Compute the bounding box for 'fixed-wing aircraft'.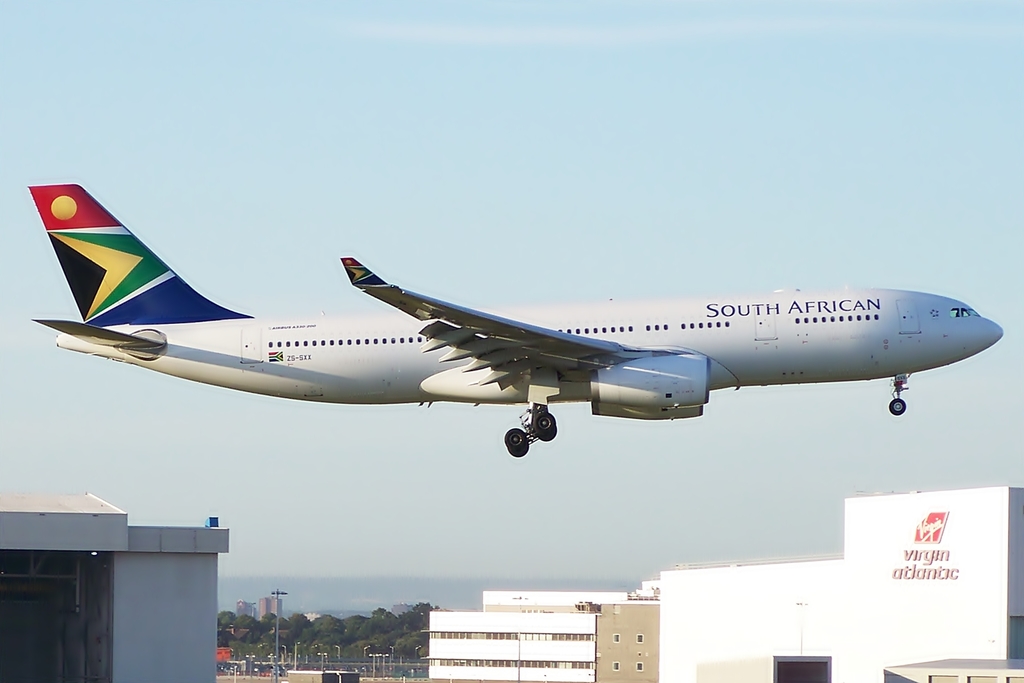
box(28, 182, 1004, 458).
